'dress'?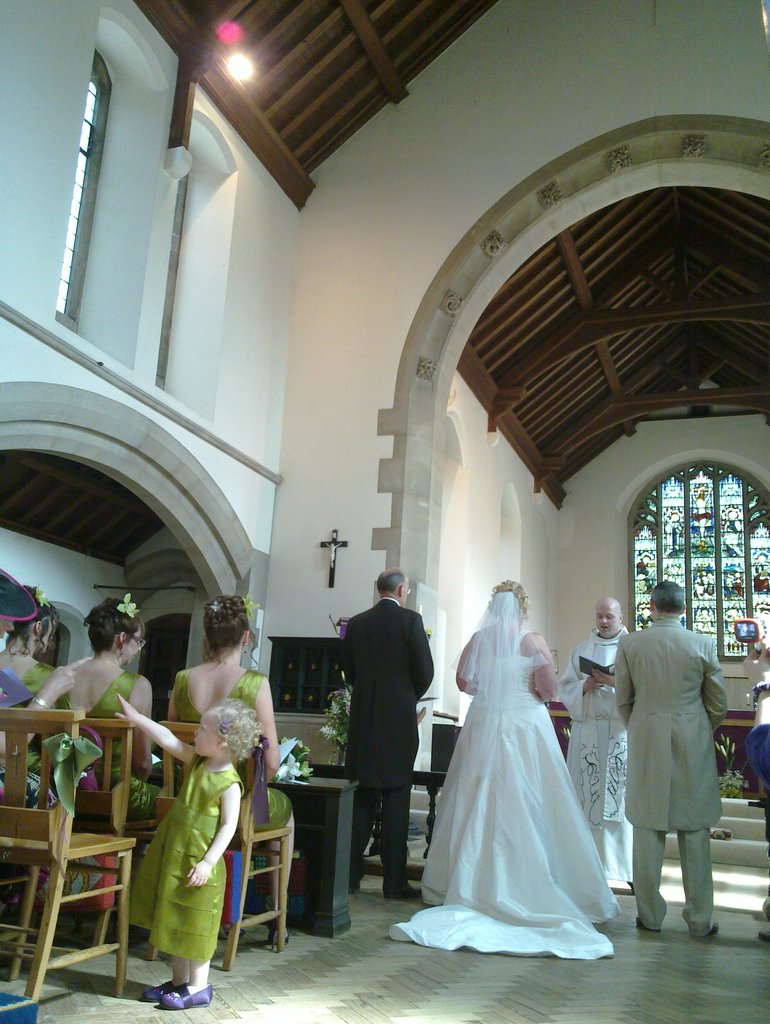
bbox=[393, 621, 625, 958]
